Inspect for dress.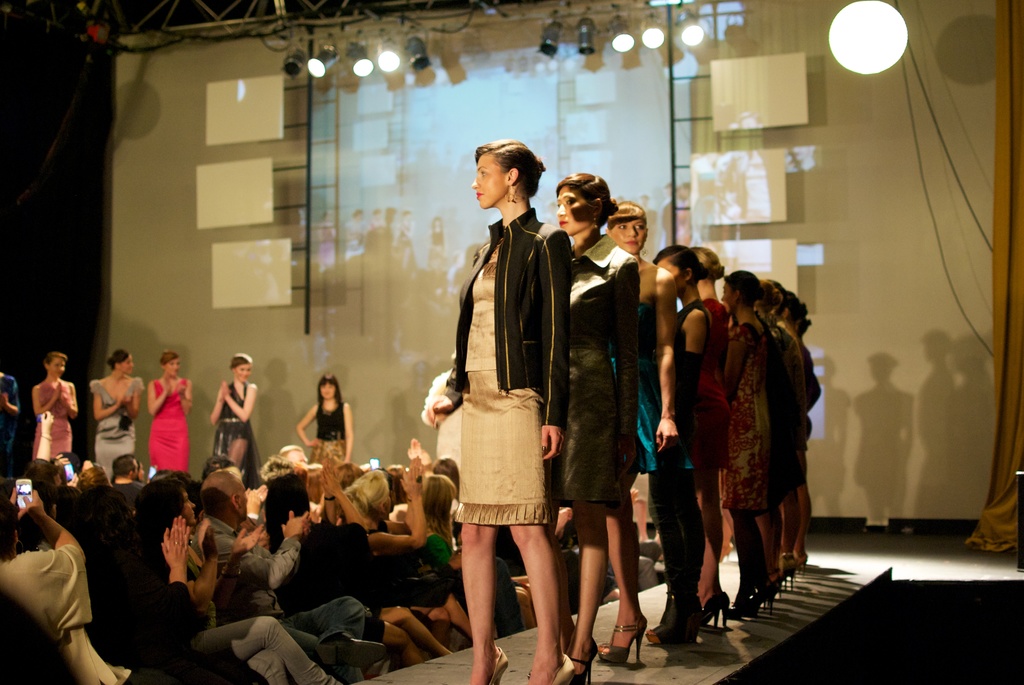
Inspection: (x1=89, y1=377, x2=143, y2=481).
